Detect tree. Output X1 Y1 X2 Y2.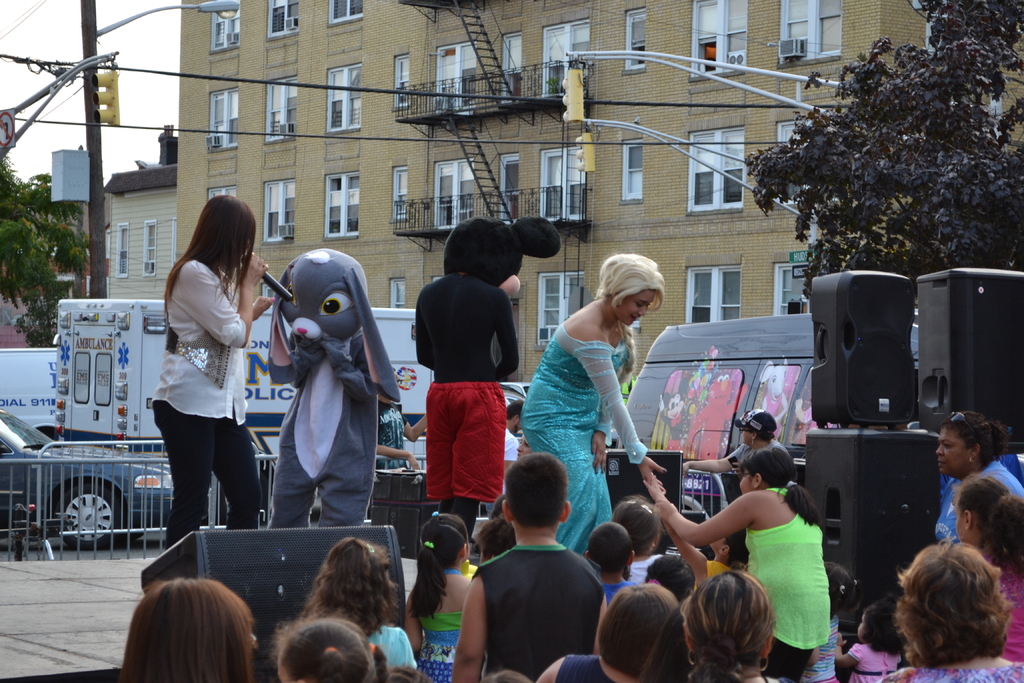
747 0 1023 292.
